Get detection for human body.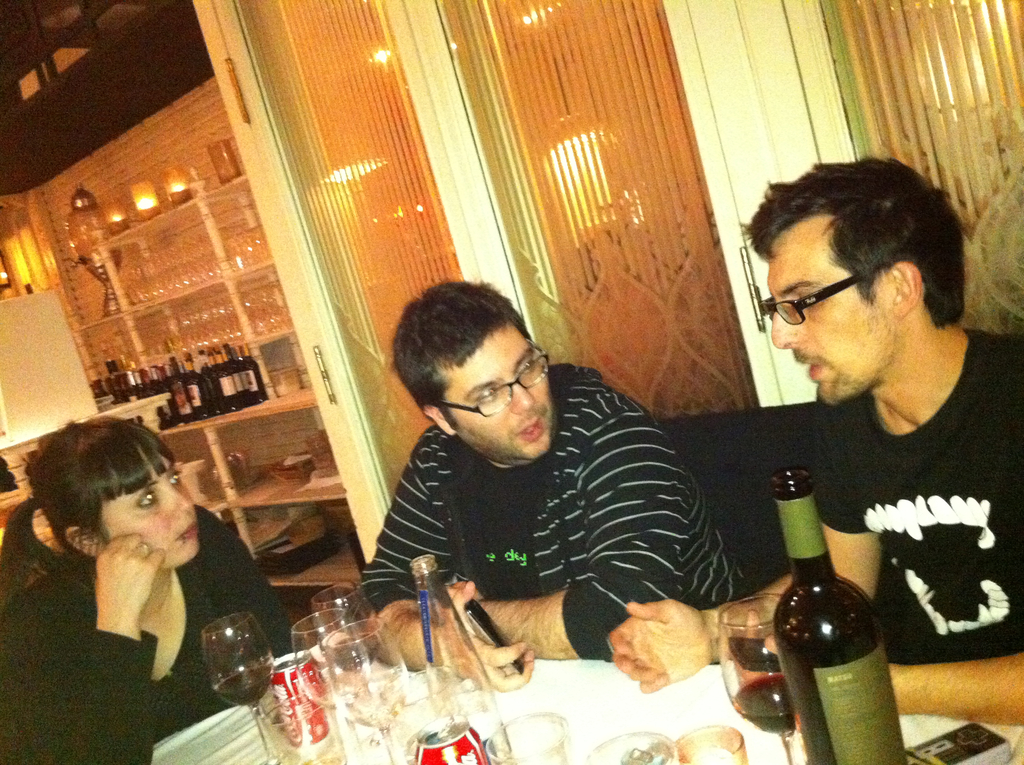
Detection: region(6, 423, 233, 724).
